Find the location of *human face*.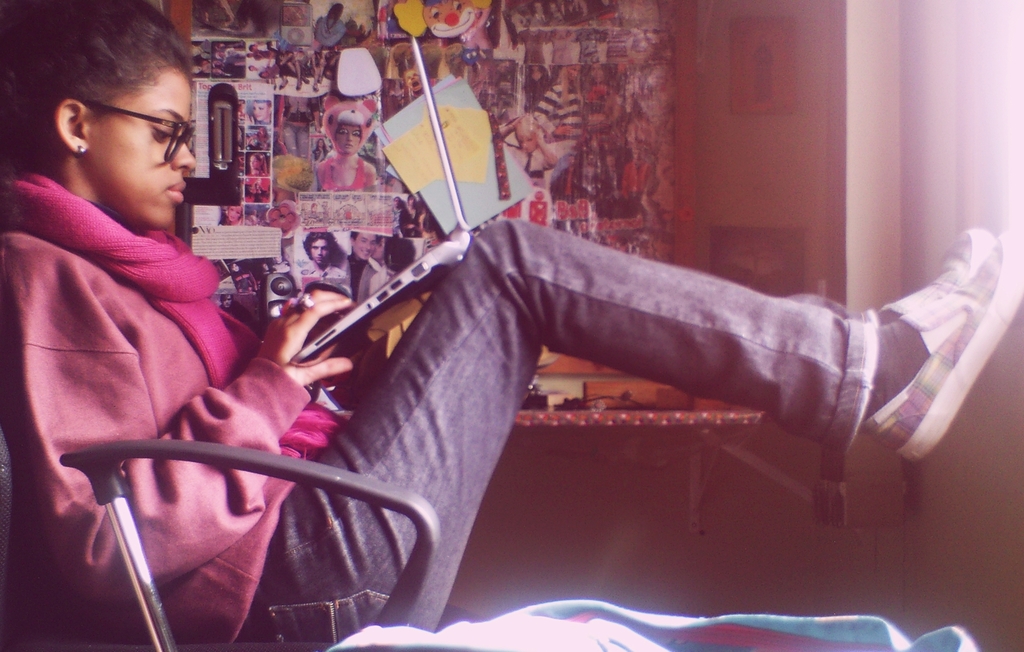
Location: left=355, top=234, right=374, bottom=259.
